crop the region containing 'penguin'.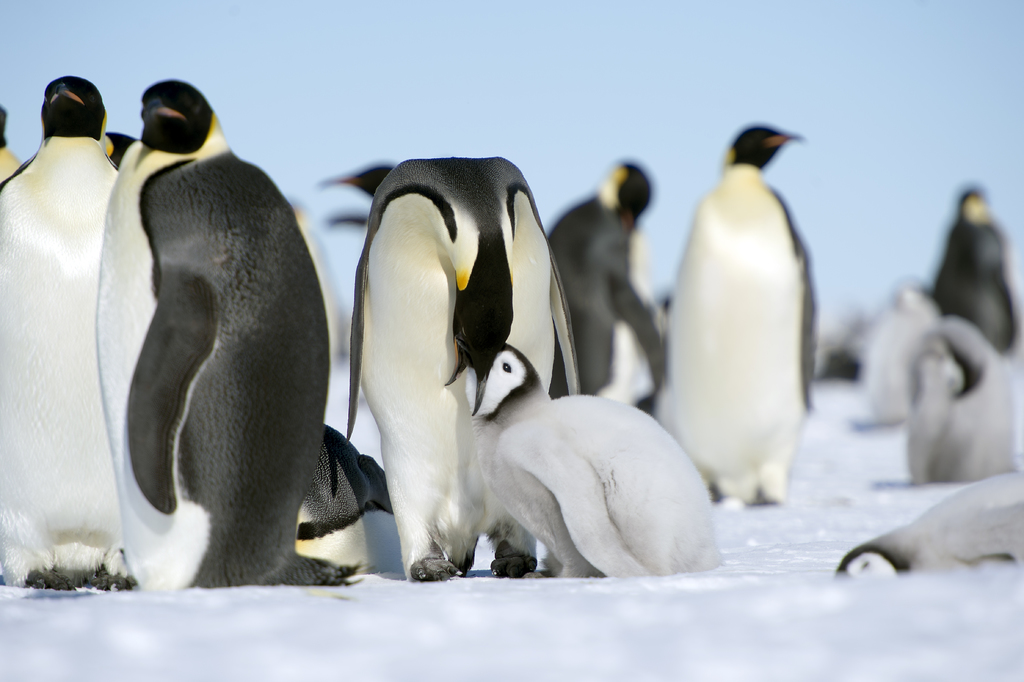
Crop region: box=[355, 153, 580, 586].
